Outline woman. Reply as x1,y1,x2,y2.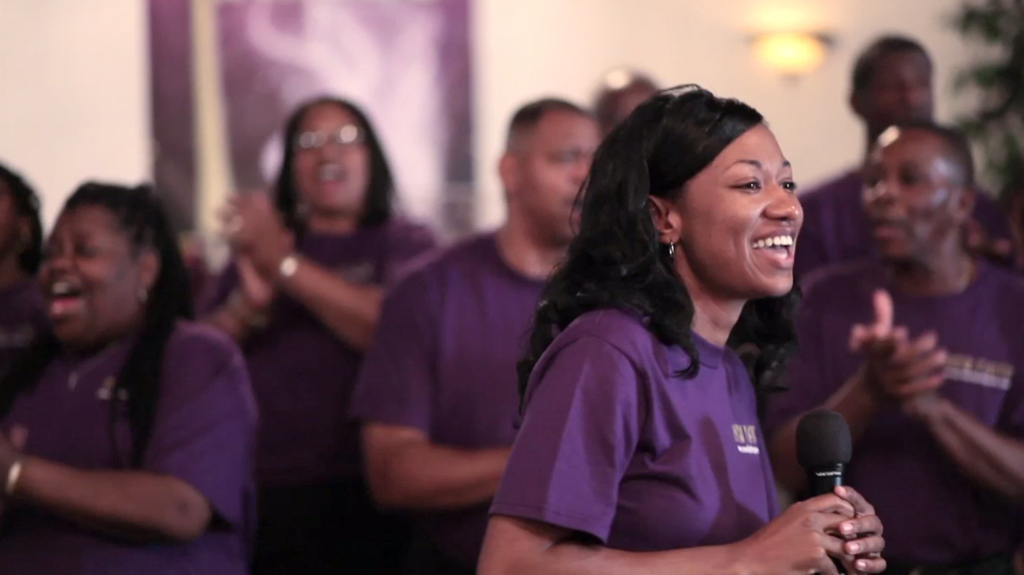
0,183,251,574.
